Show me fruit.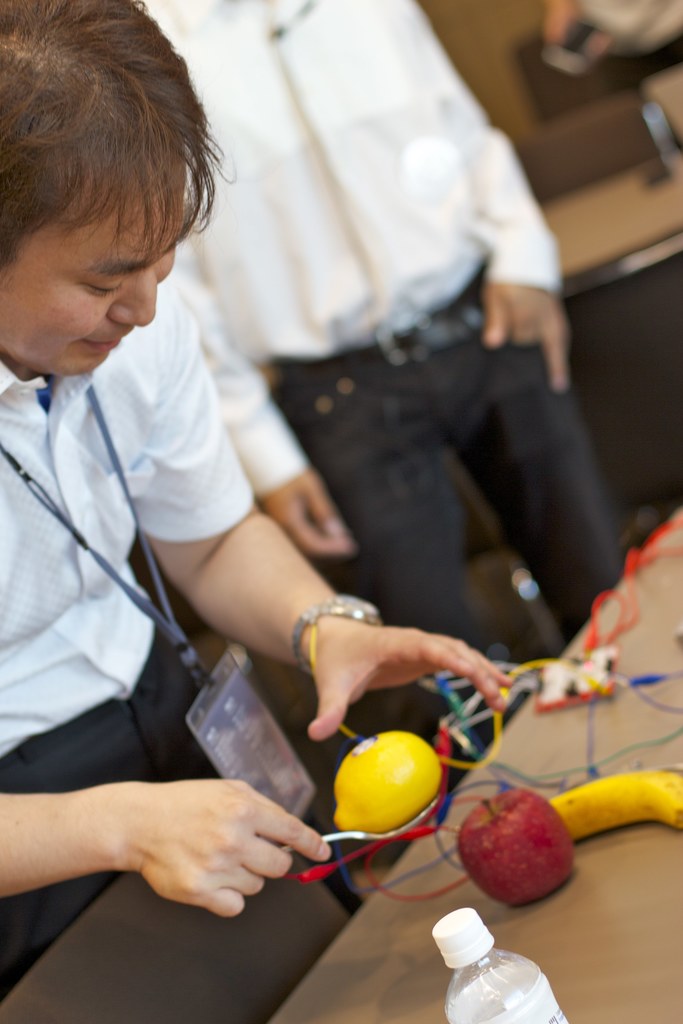
fruit is here: [331,732,442,833].
